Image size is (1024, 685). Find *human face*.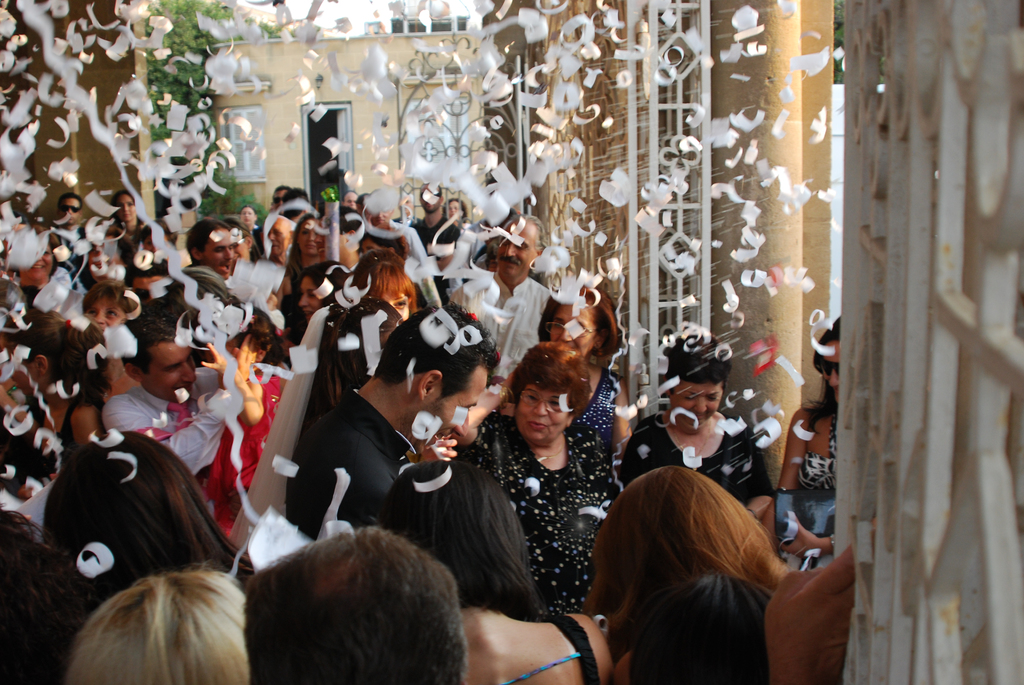
x1=90, y1=295, x2=116, y2=328.
